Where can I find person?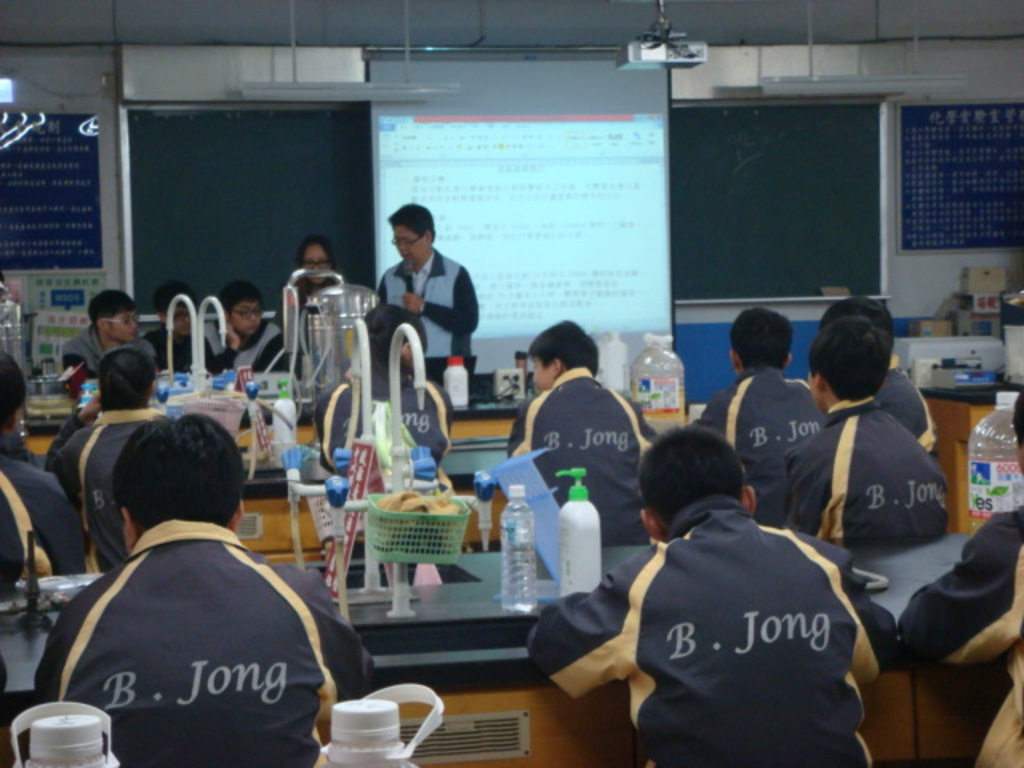
You can find it at x1=202 y1=282 x2=293 y2=374.
